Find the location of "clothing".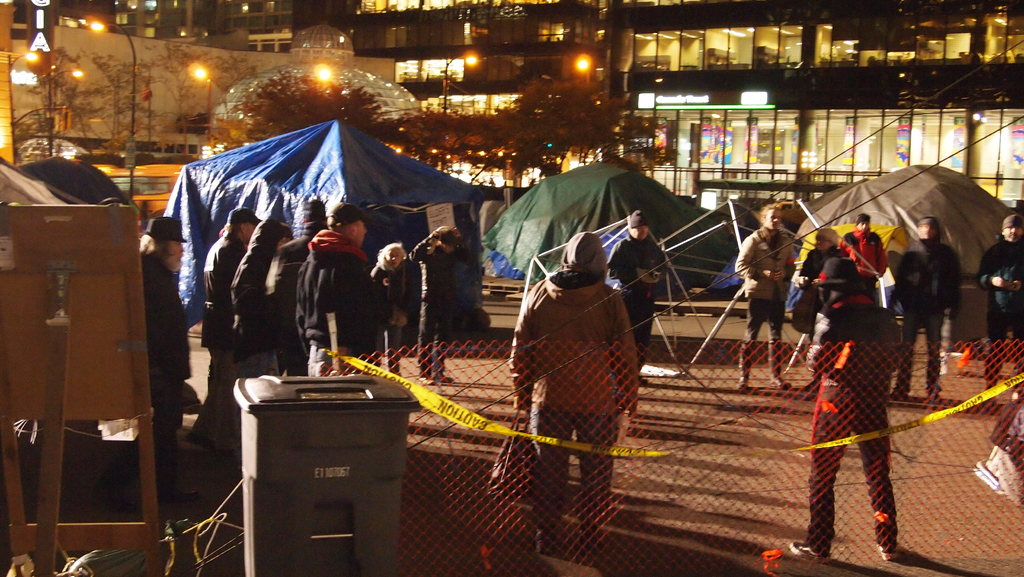
Location: (609, 234, 669, 366).
